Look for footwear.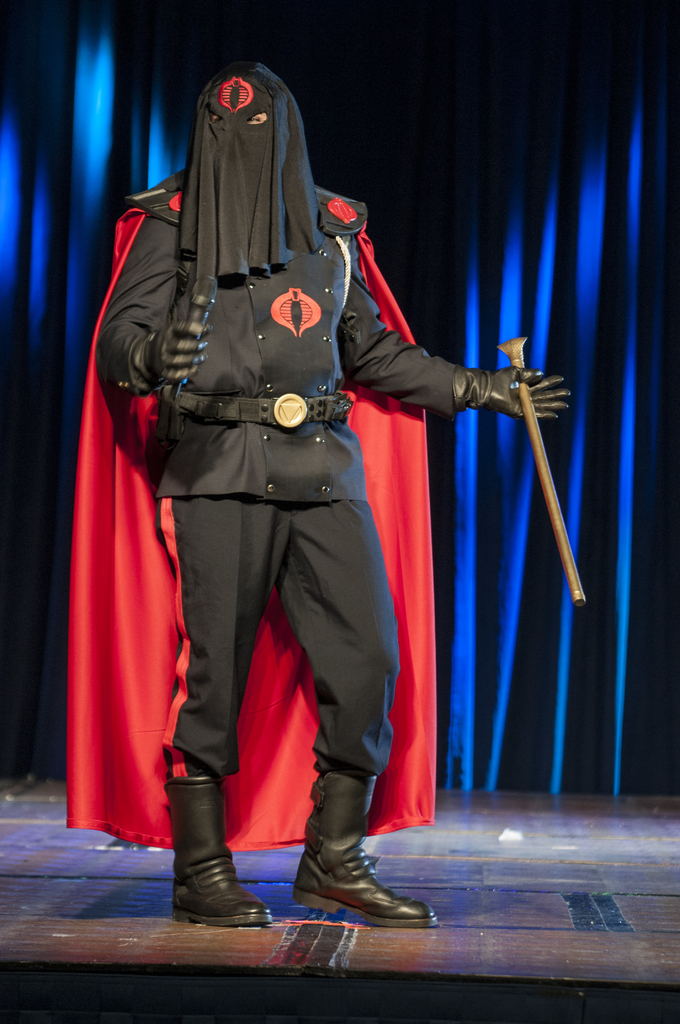
Found: locate(296, 784, 445, 931).
